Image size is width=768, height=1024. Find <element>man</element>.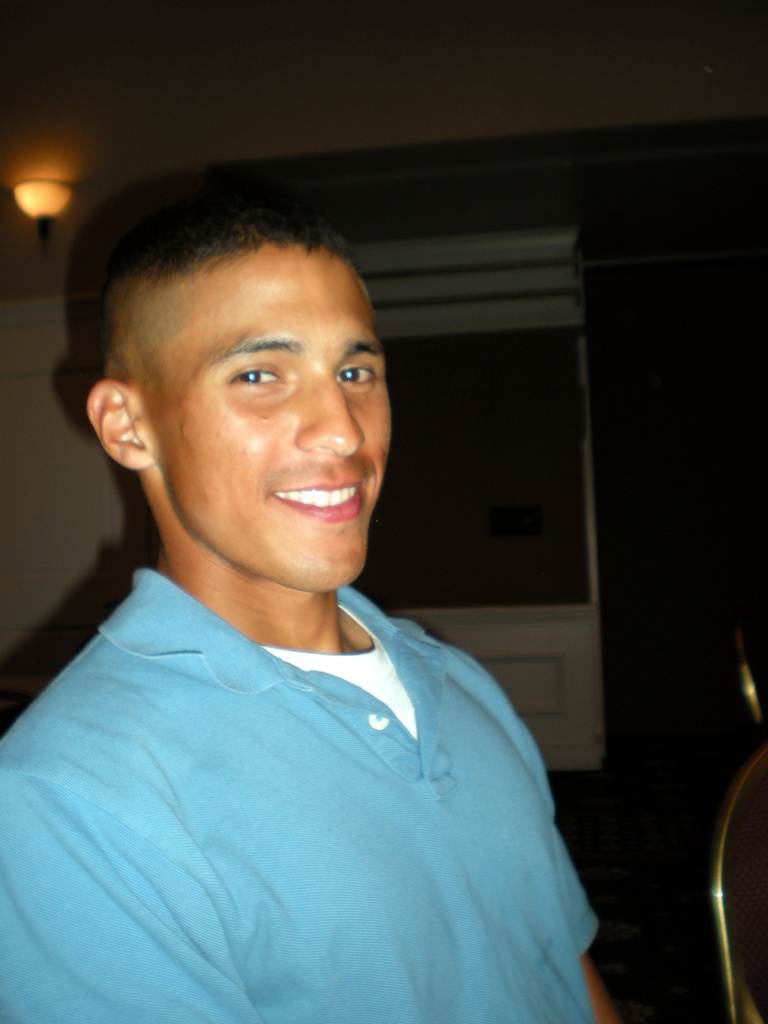
region(41, 142, 620, 991).
